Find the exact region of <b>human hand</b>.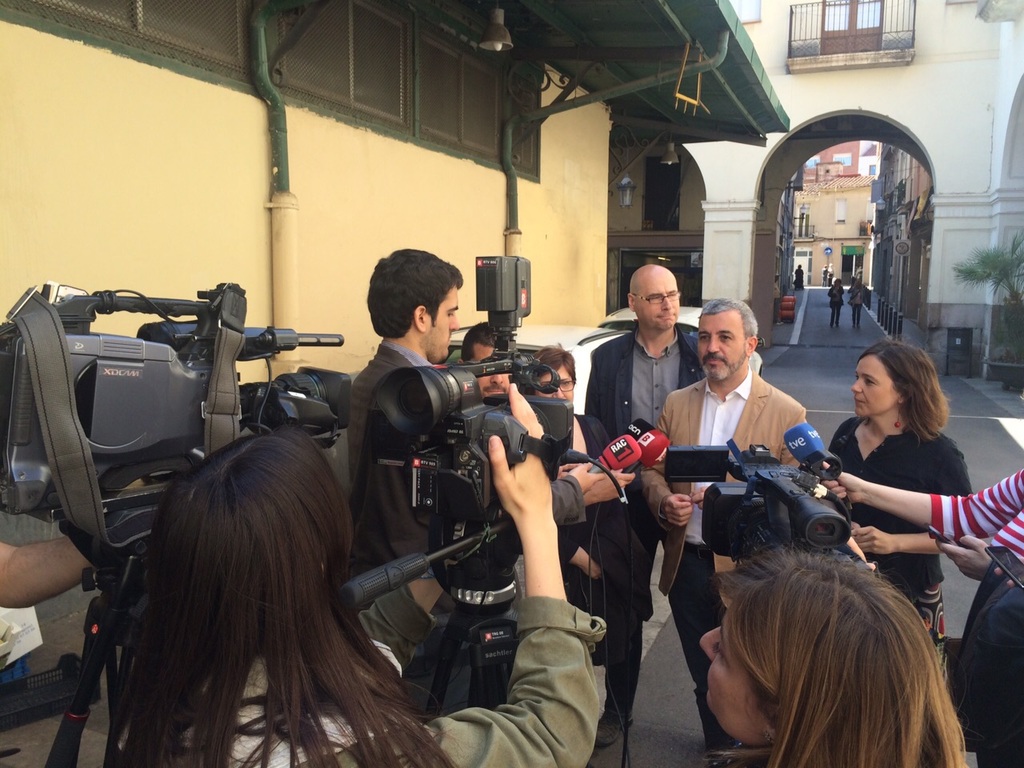
Exact region: (x1=848, y1=522, x2=894, y2=555).
